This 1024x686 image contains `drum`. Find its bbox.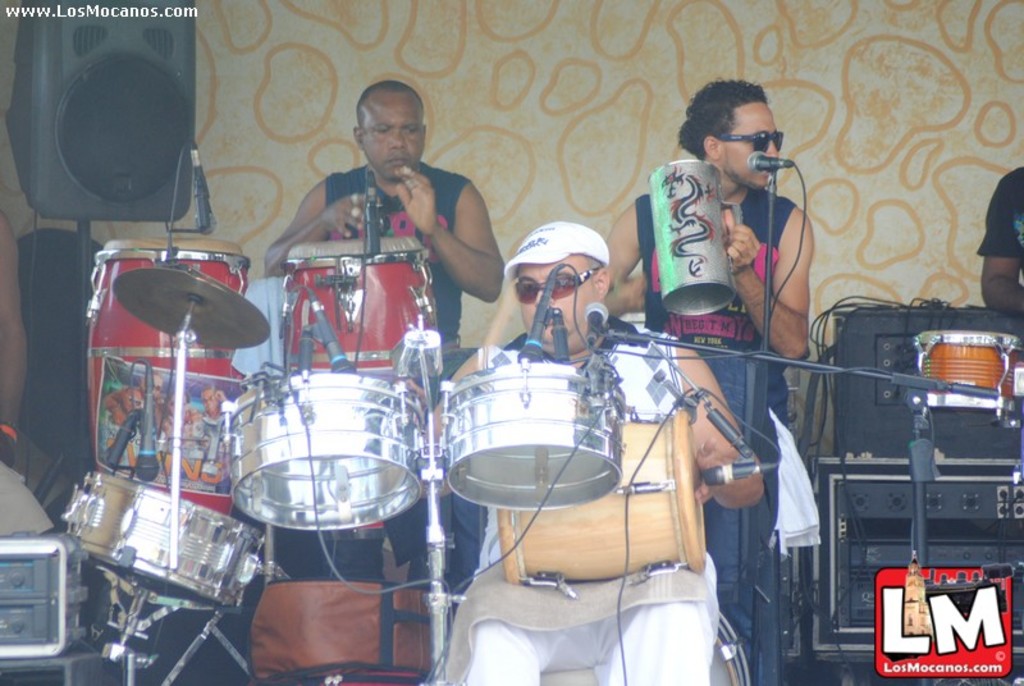
641:157:739:311.
